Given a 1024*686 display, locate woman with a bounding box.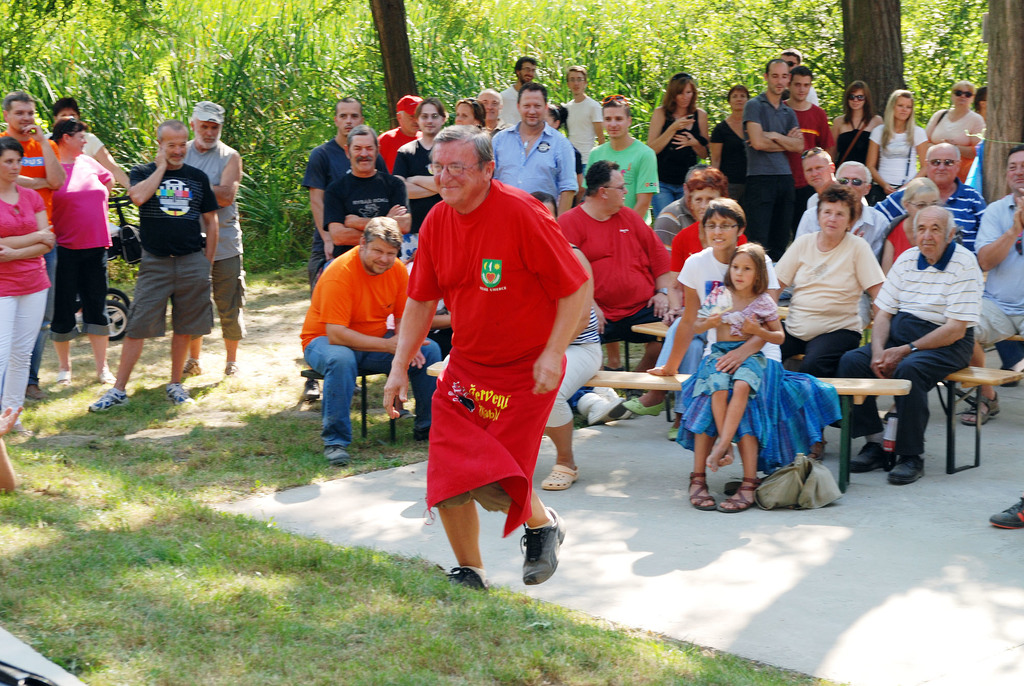
Located: [783, 163, 899, 407].
